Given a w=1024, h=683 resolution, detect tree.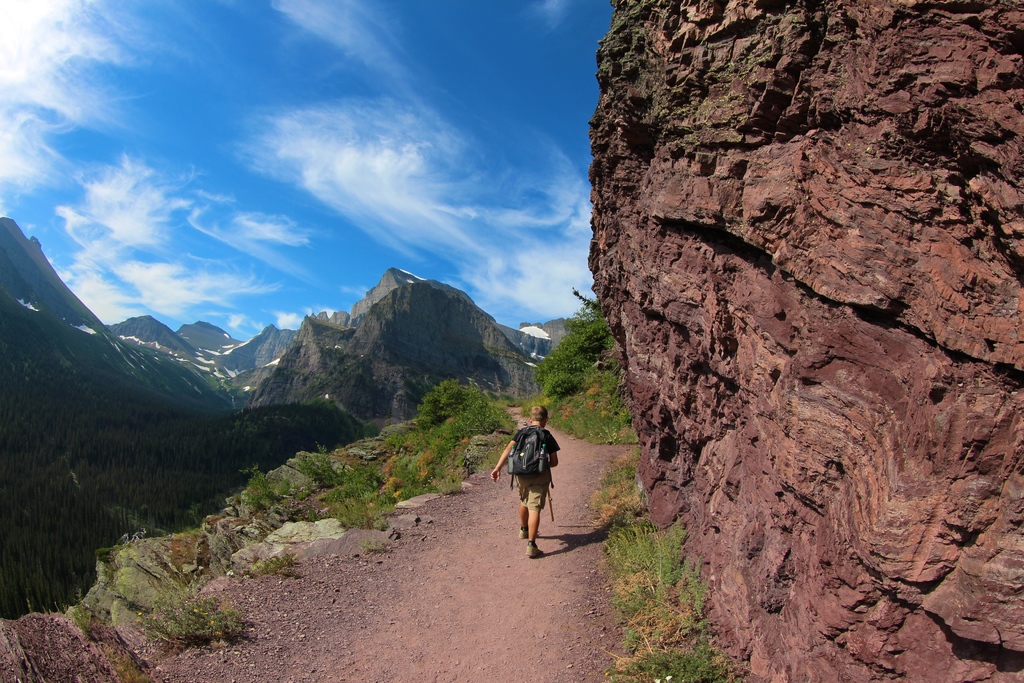
[45,547,53,573].
